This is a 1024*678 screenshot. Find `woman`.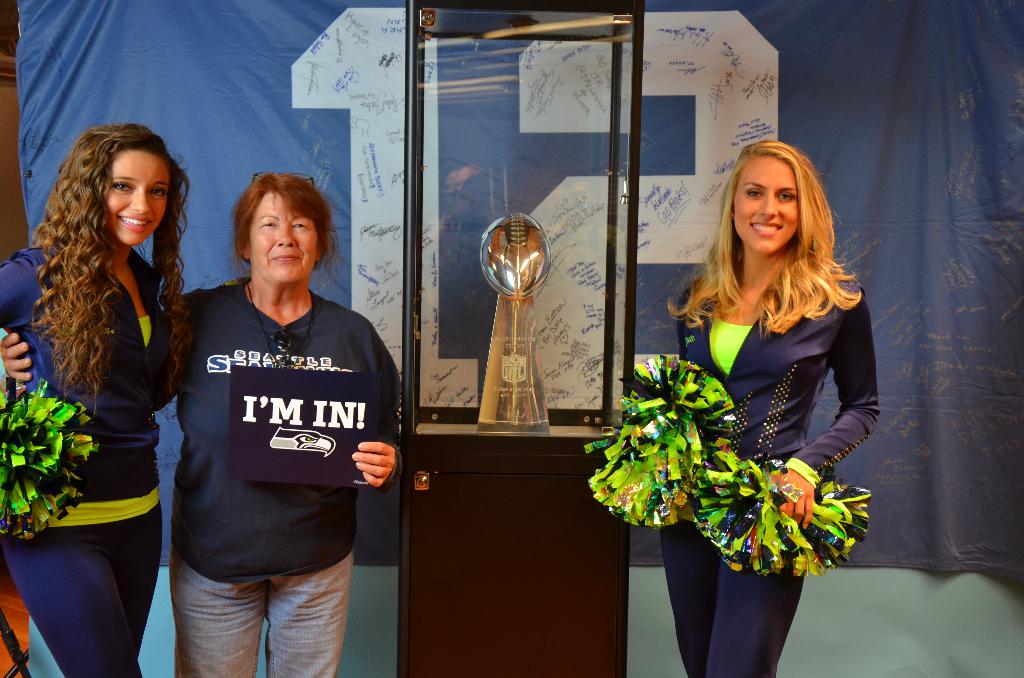
Bounding box: <box>0,172,404,677</box>.
